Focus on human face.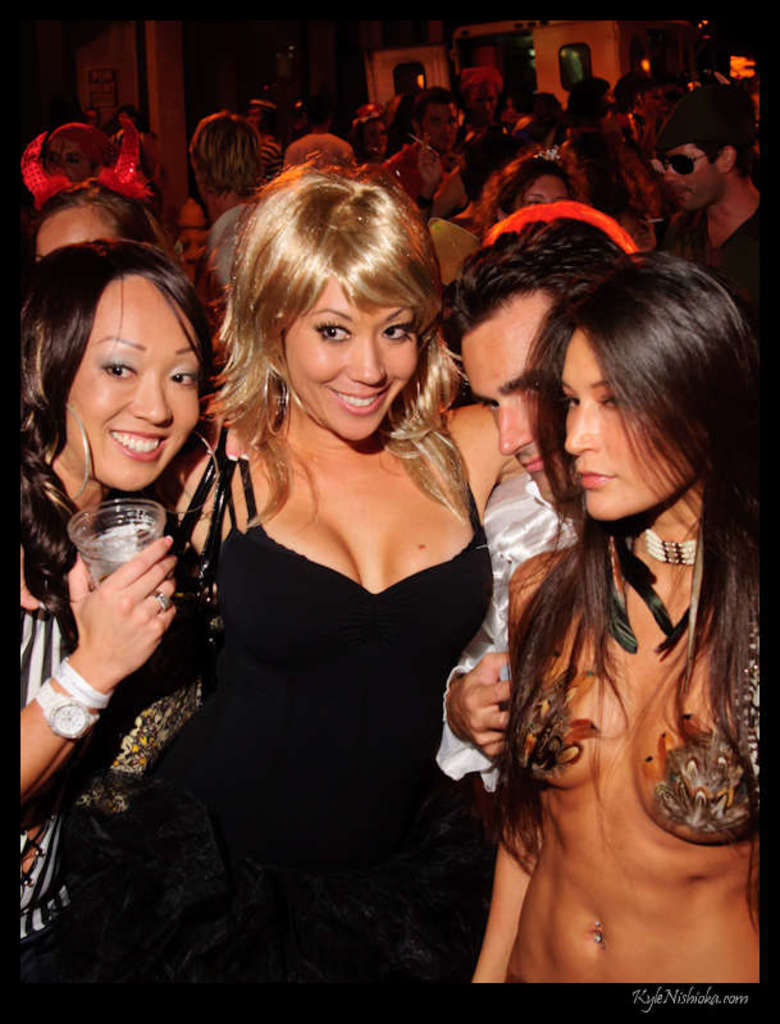
Focused at bbox=(469, 81, 496, 118).
